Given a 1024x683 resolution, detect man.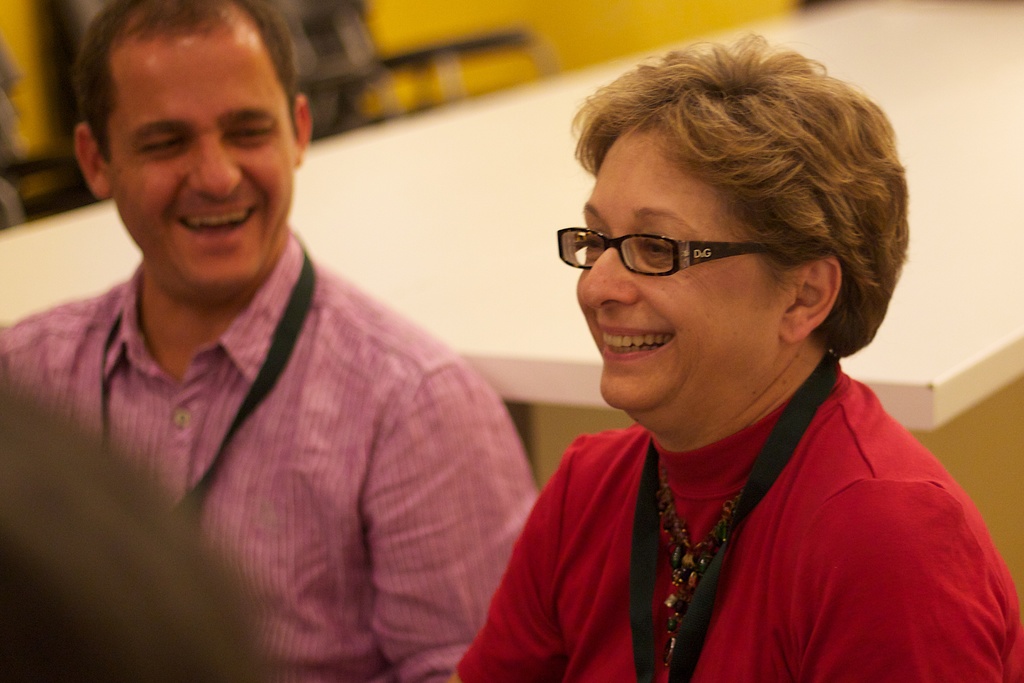
(left=0, top=0, right=536, bottom=682).
